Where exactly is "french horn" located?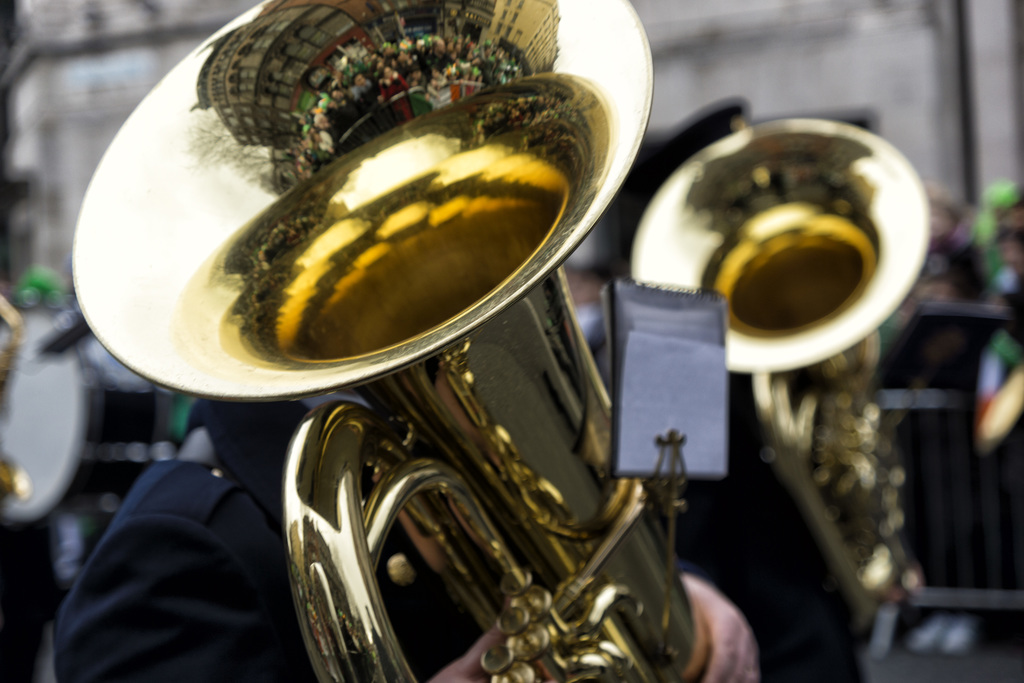
Its bounding box is {"left": 616, "top": 111, "right": 931, "bottom": 637}.
